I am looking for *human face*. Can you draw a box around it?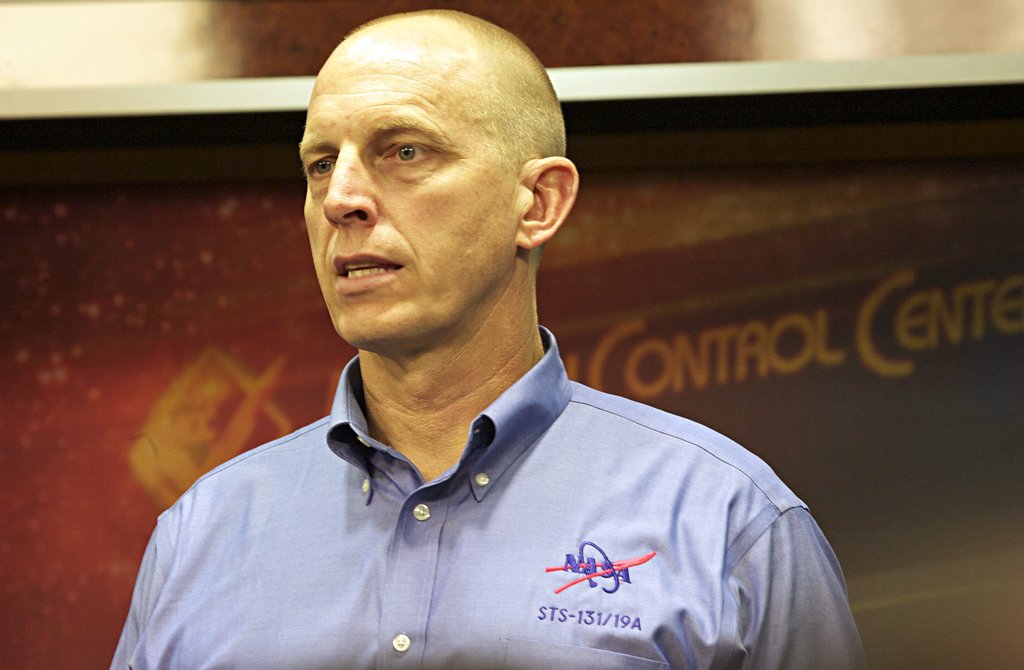
Sure, the bounding box is box=[302, 25, 519, 347].
